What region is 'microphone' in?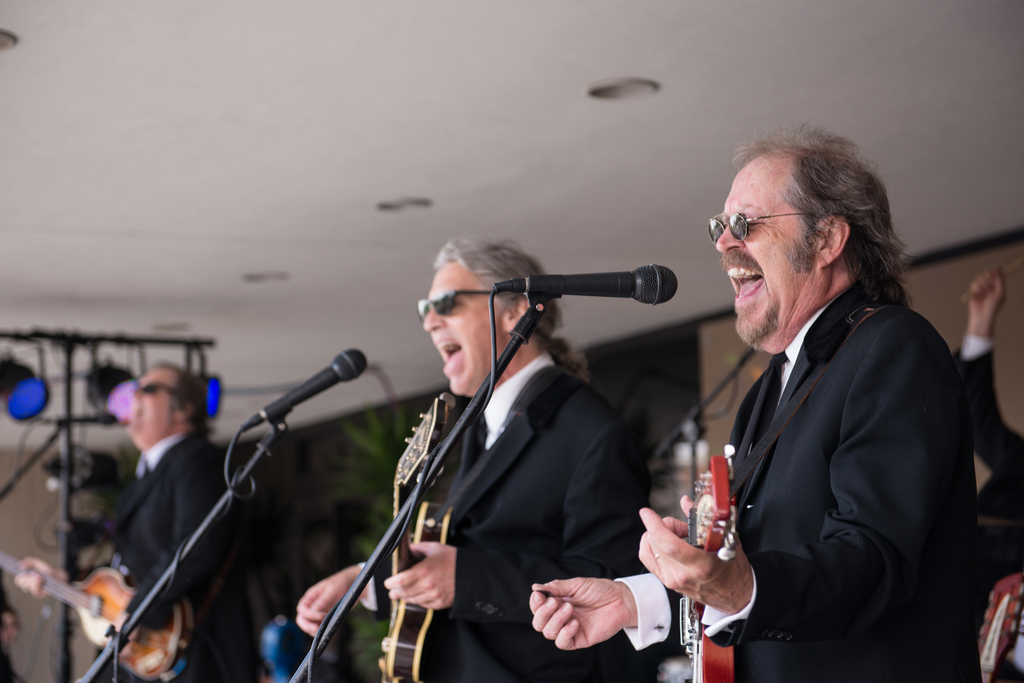
(248,343,371,432).
